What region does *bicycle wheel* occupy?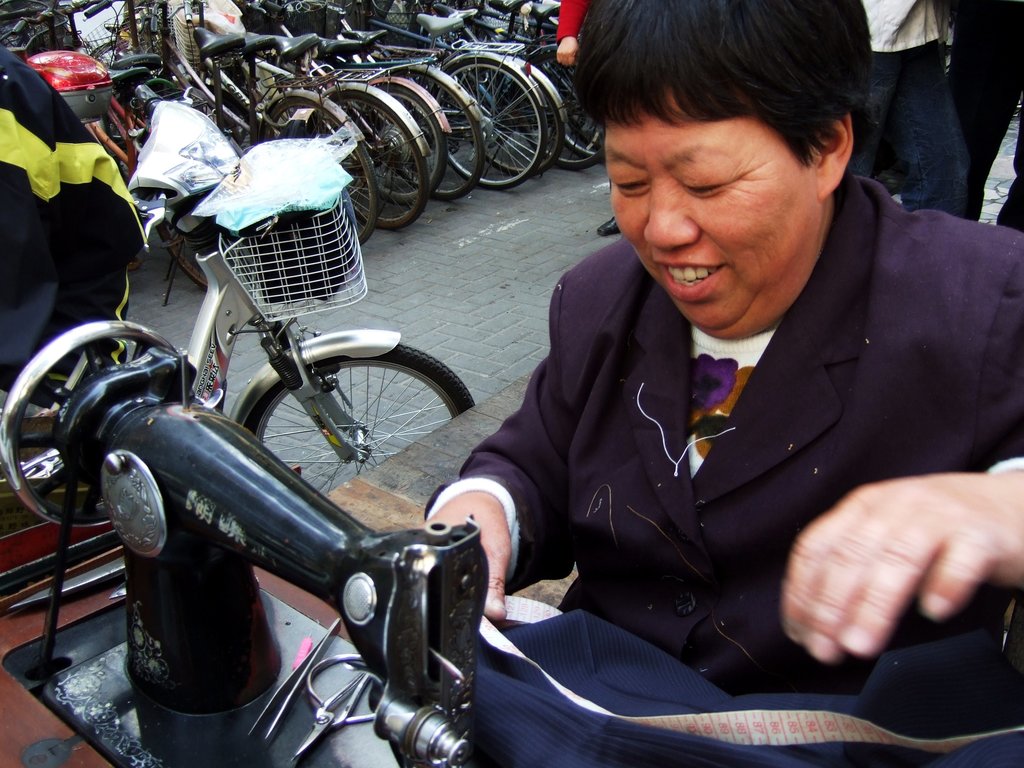
(x1=253, y1=83, x2=391, y2=246).
